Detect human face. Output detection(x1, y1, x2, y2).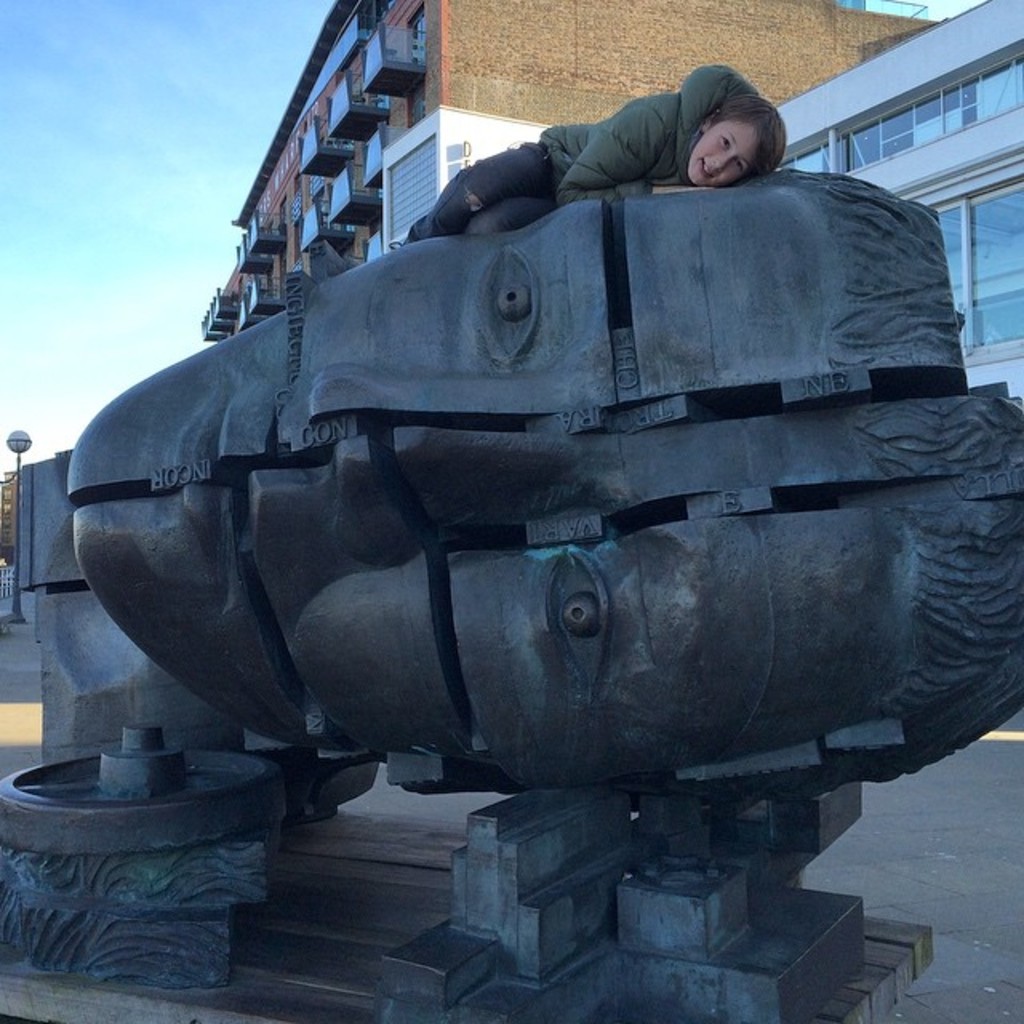
detection(690, 112, 763, 179).
